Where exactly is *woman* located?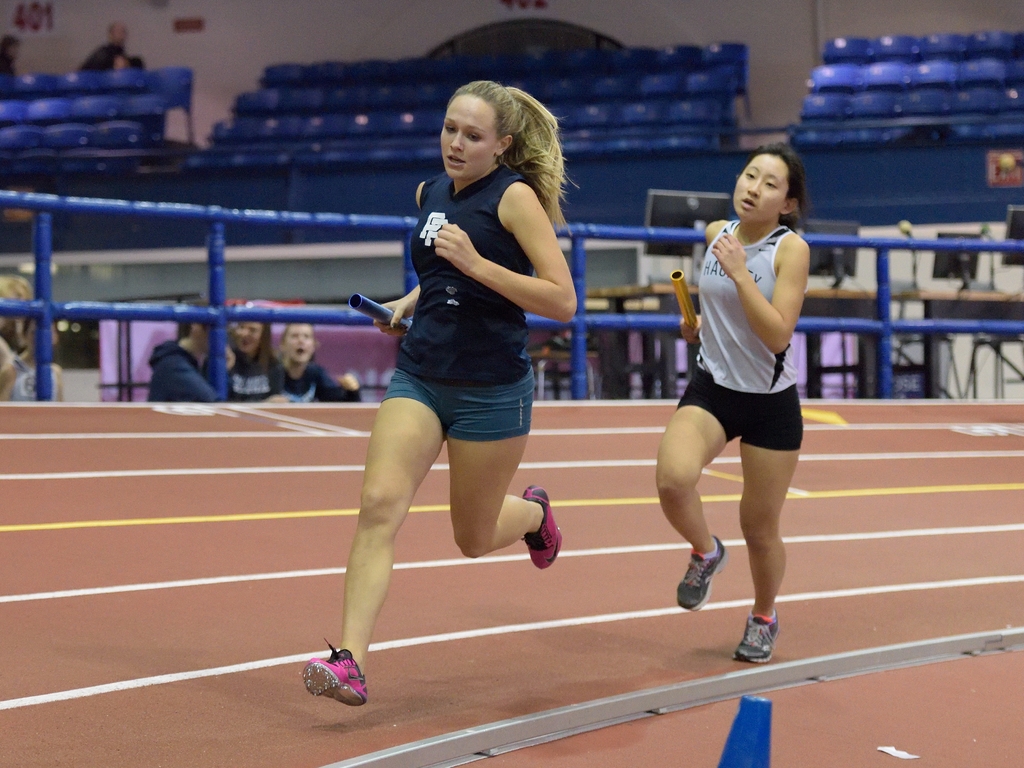
Its bounding box is select_region(655, 142, 805, 664).
